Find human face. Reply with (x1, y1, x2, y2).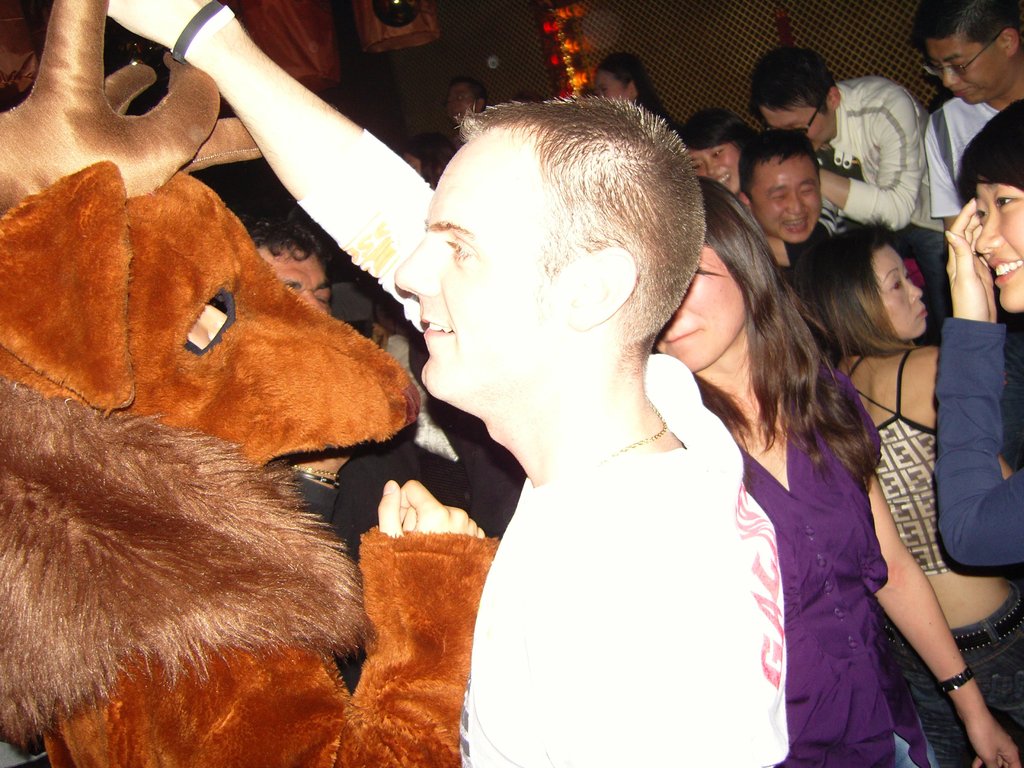
(266, 253, 336, 316).
